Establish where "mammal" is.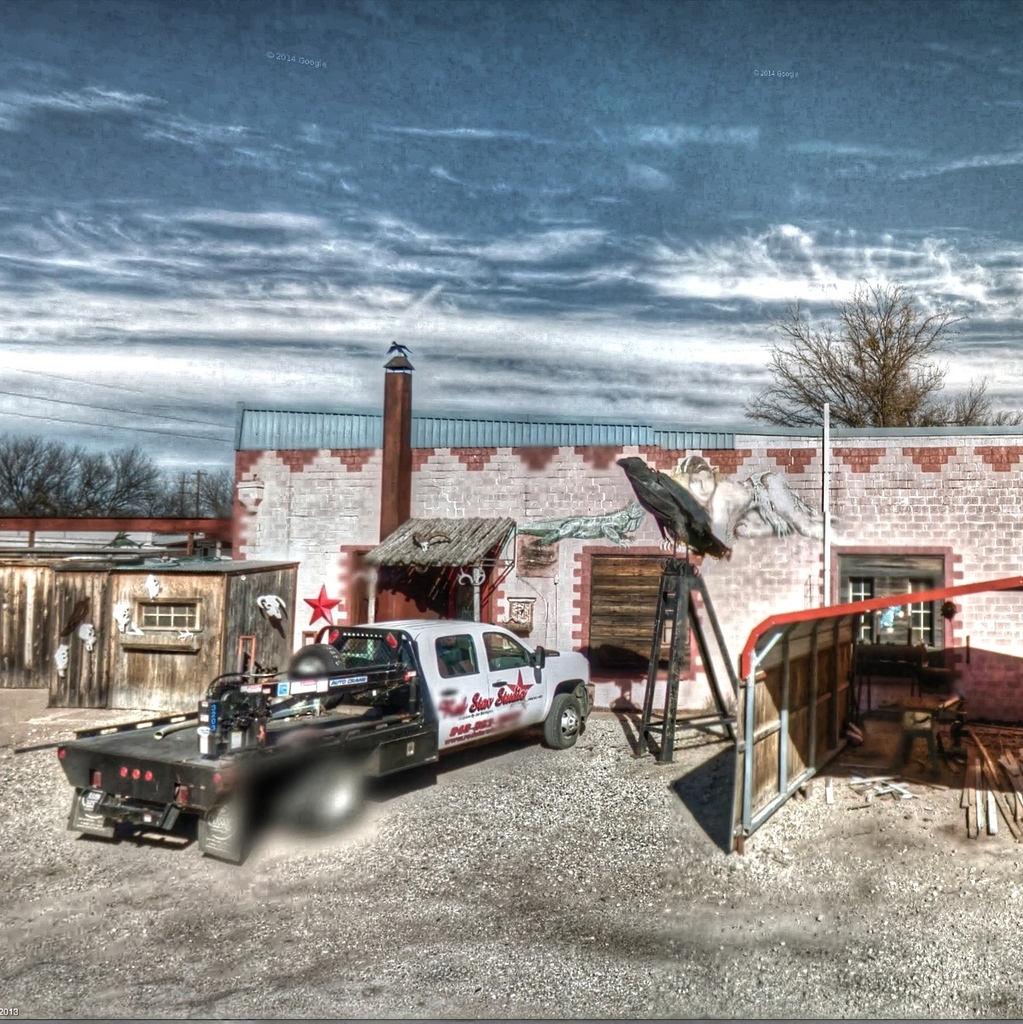
Established at (x1=673, y1=454, x2=758, y2=526).
